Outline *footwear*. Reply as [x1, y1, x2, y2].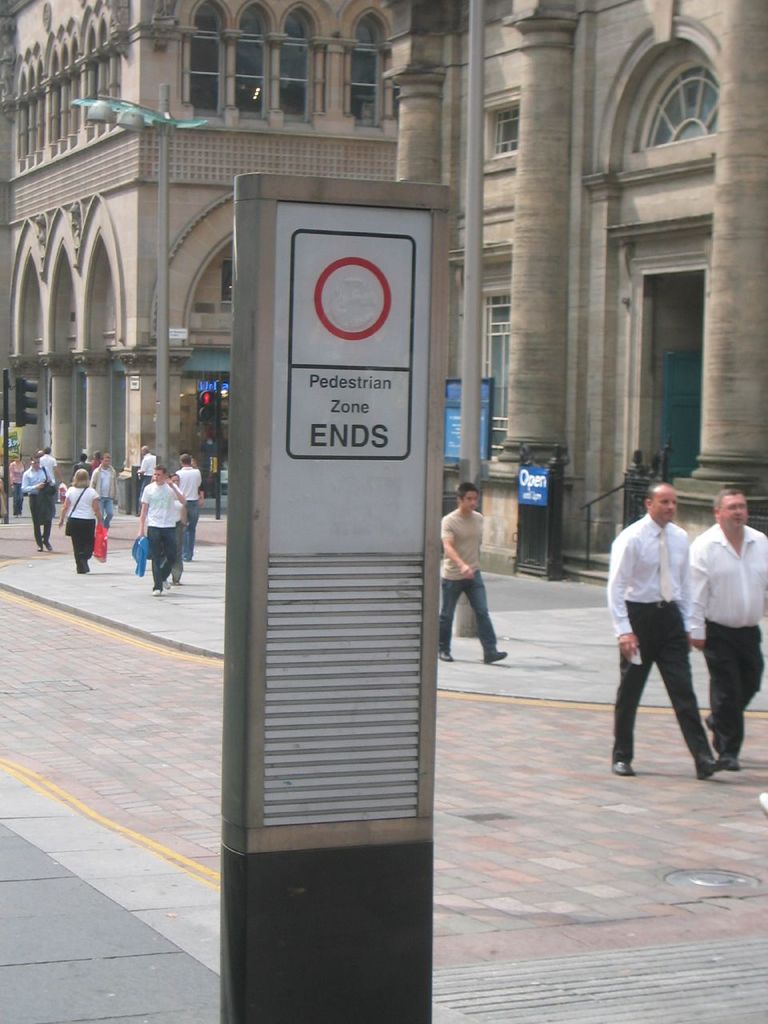
[35, 542, 42, 550].
